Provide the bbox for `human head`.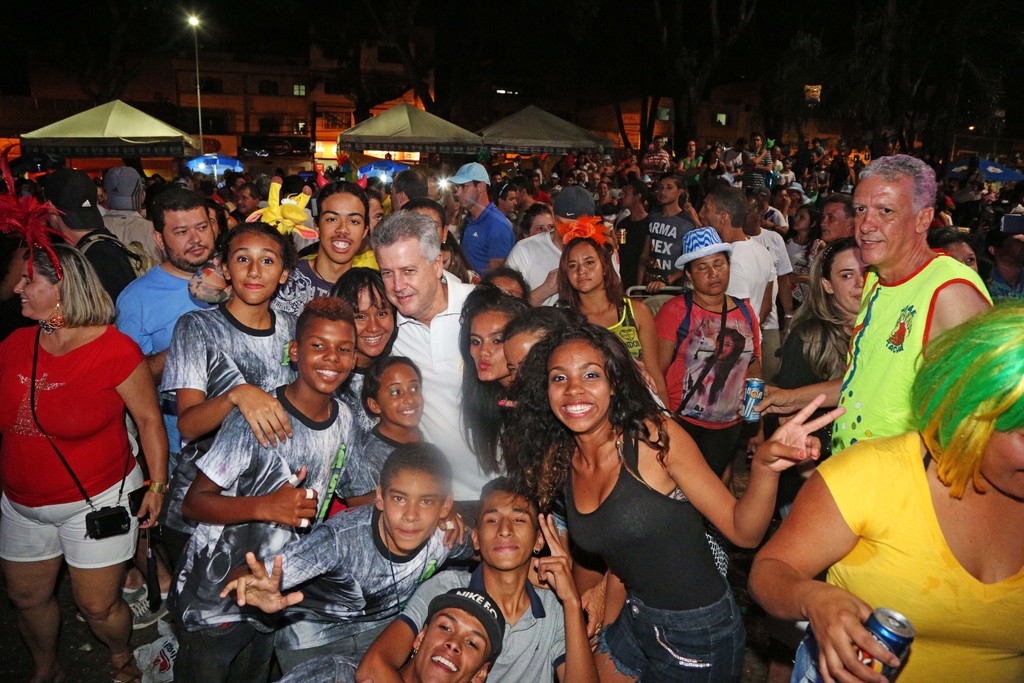
pyautogui.locateOnScreen(370, 210, 446, 316).
